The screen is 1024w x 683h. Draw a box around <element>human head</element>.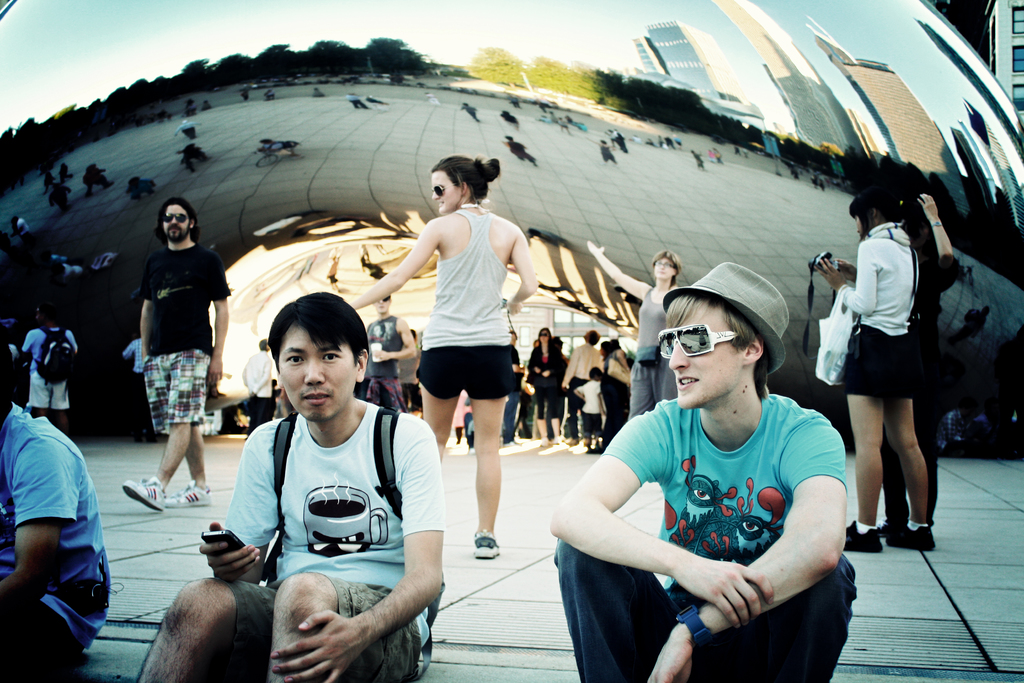
[36, 304, 58, 328].
